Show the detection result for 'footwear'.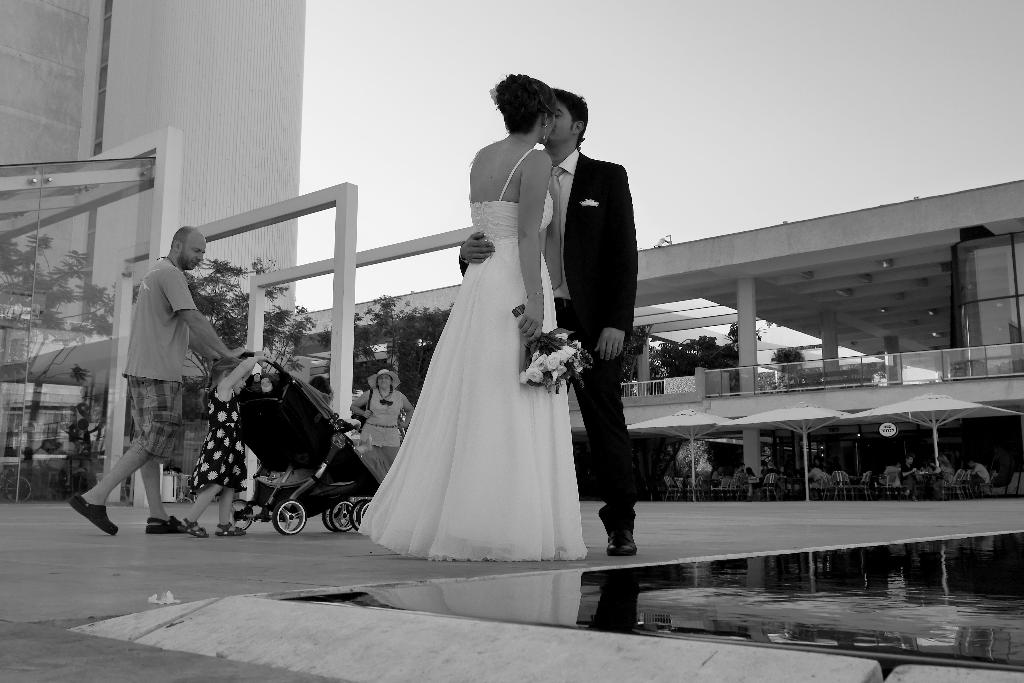
{"x1": 215, "y1": 522, "x2": 247, "y2": 535}.
